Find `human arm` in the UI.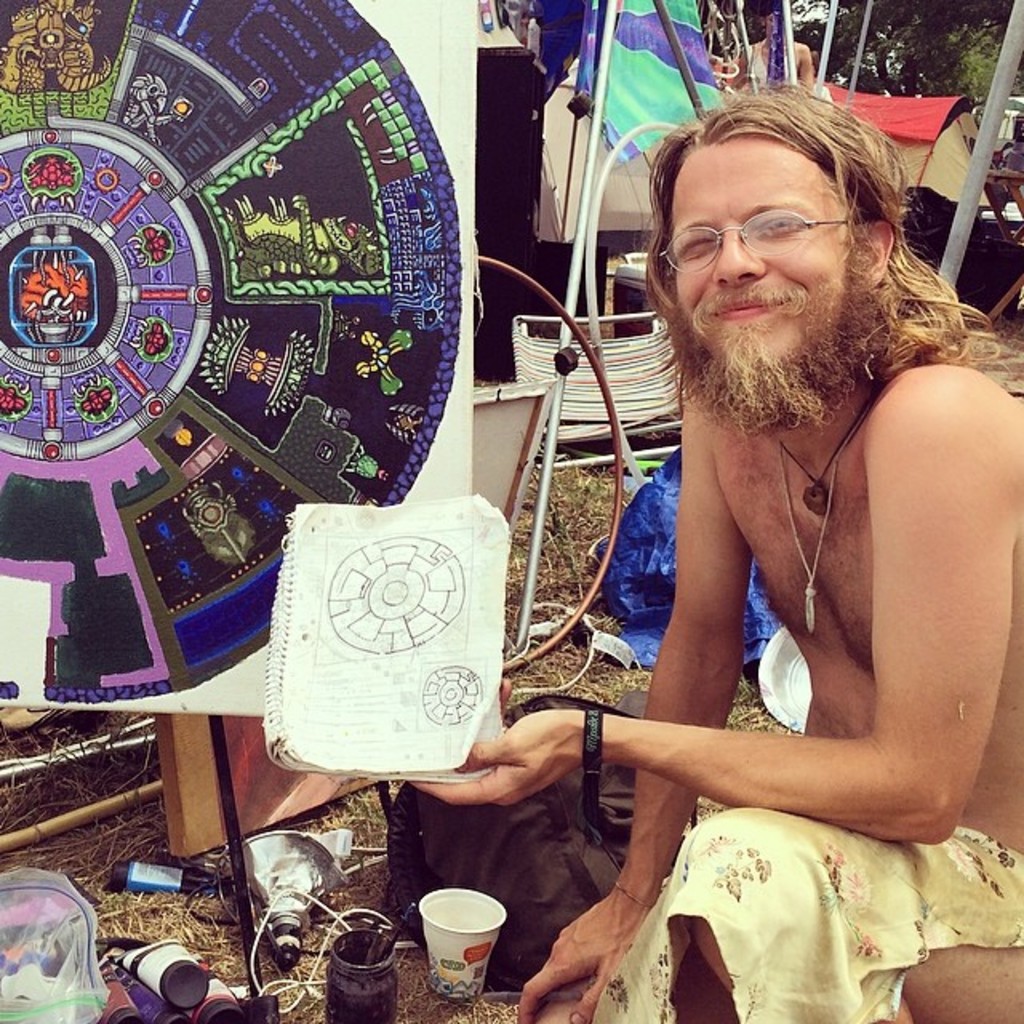
UI element at bbox=[507, 430, 760, 1022].
